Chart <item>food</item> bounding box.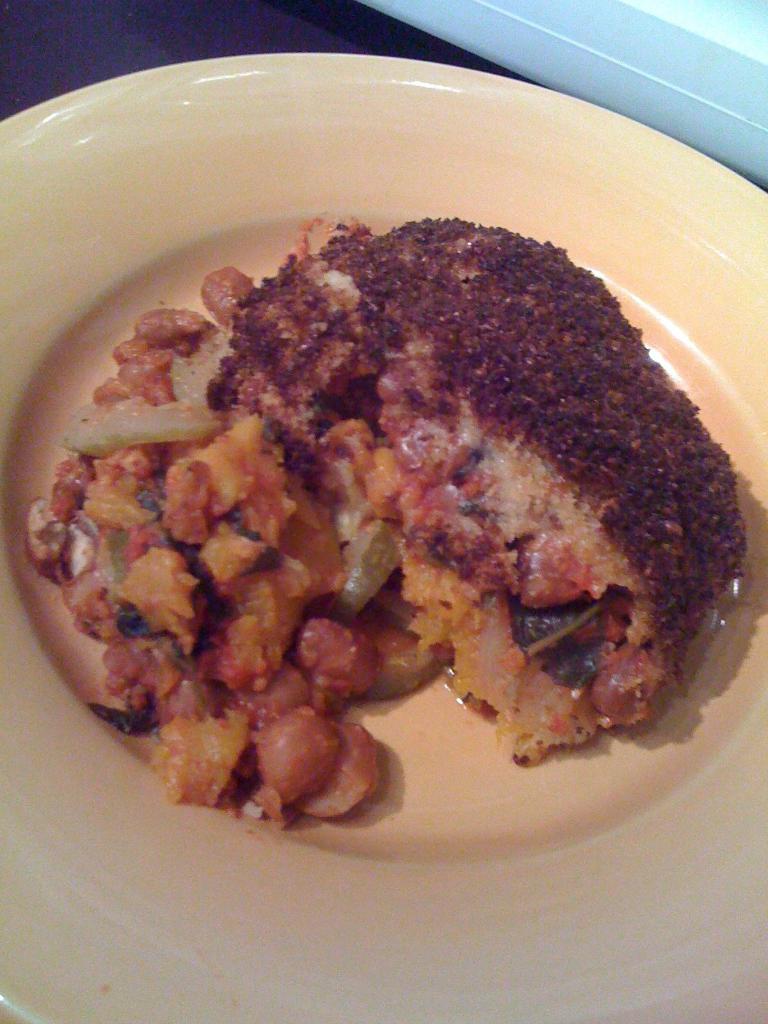
Charted: crop(67, 187, 710, 840).
